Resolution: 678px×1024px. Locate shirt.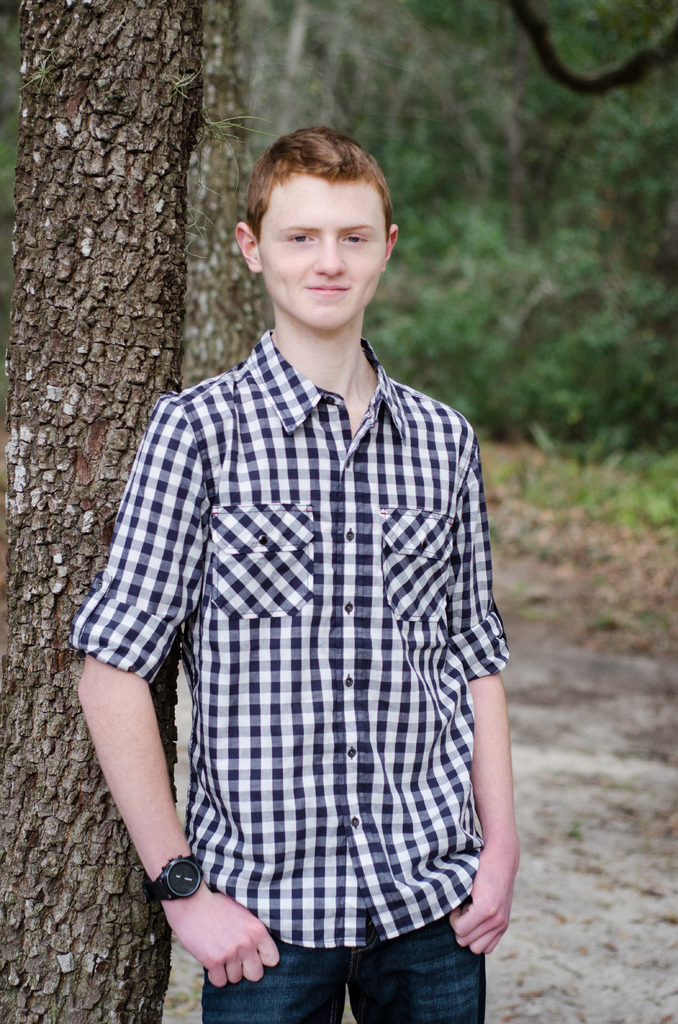
113 258 508 969.
